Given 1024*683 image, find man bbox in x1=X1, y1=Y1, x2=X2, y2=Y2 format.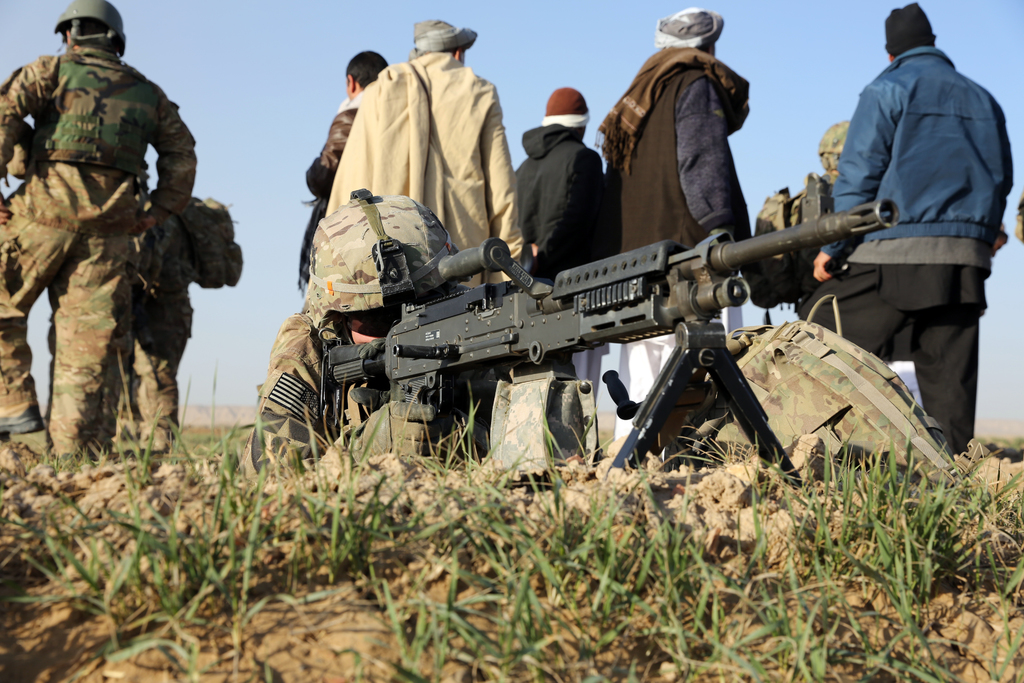
x1=323, y1=14, x2=522, y2=284.
